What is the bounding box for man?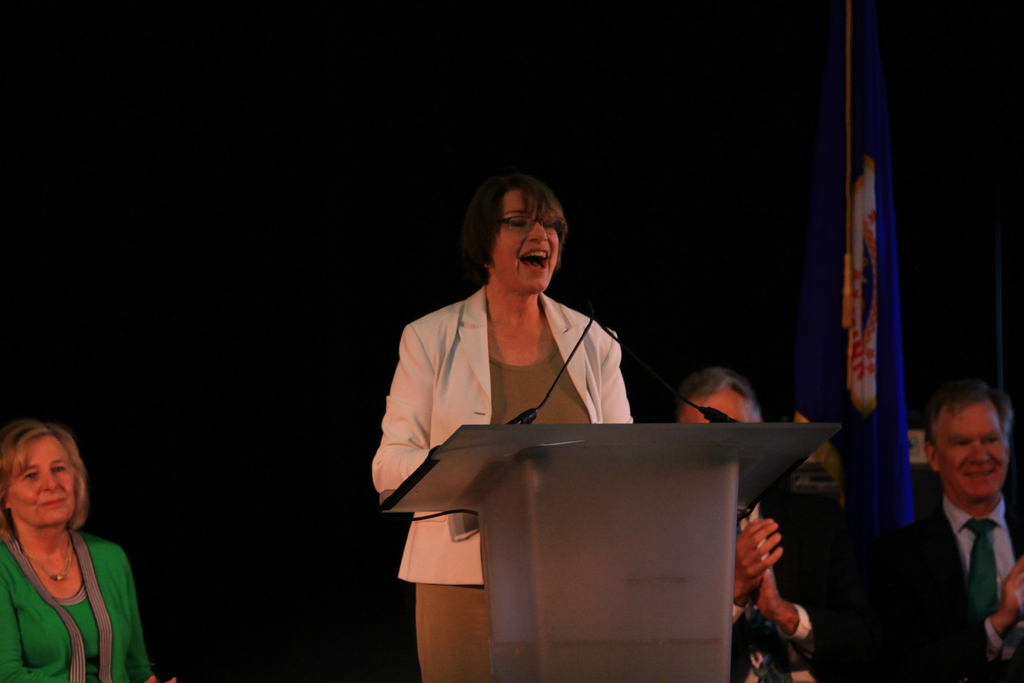
<box>644,362,863,682</box>.
